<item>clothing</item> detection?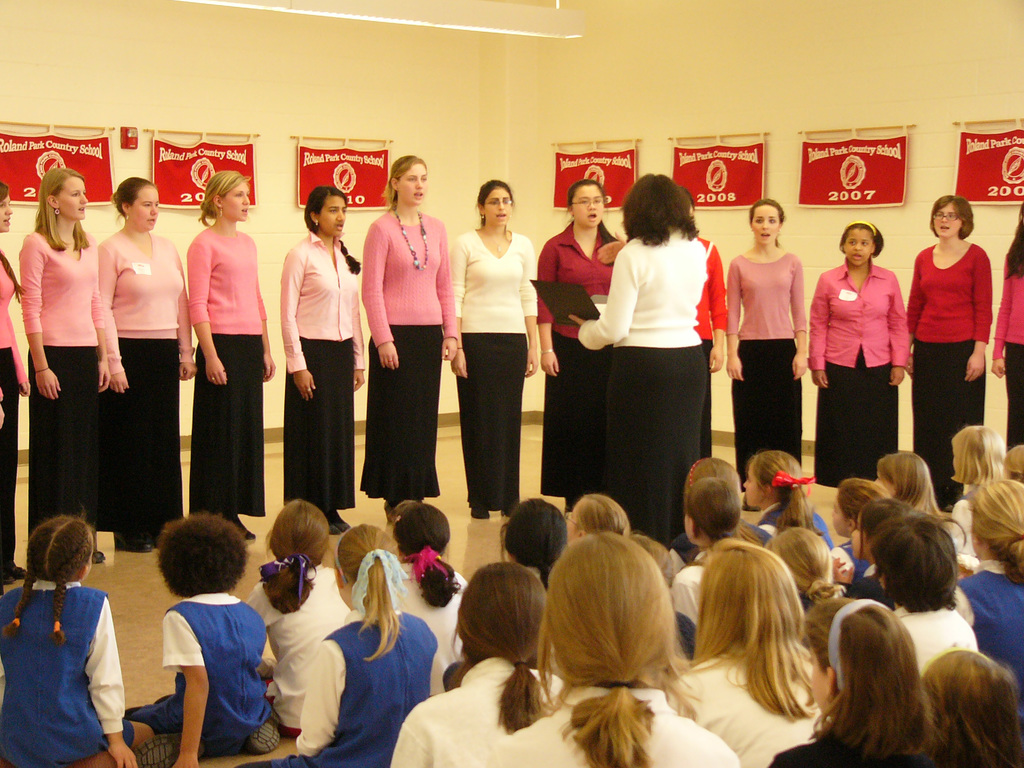
crop(577, 226, 710, 548)
